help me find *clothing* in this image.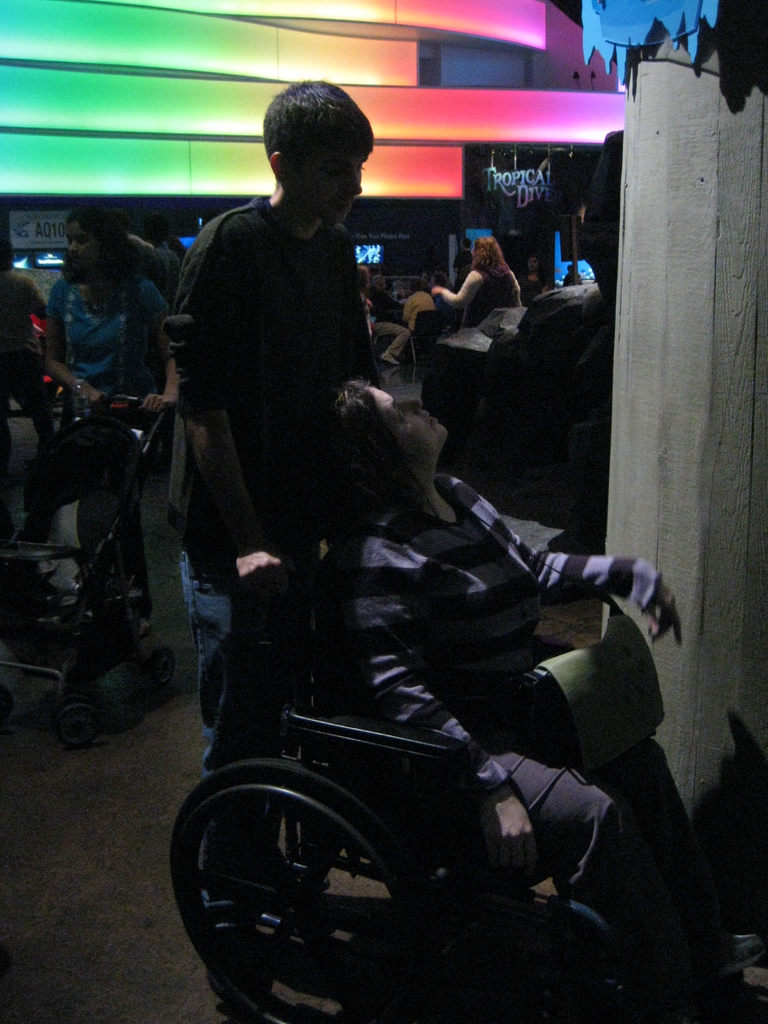
Found it: (x1=160, y1=194, x2=370, y2=764).
